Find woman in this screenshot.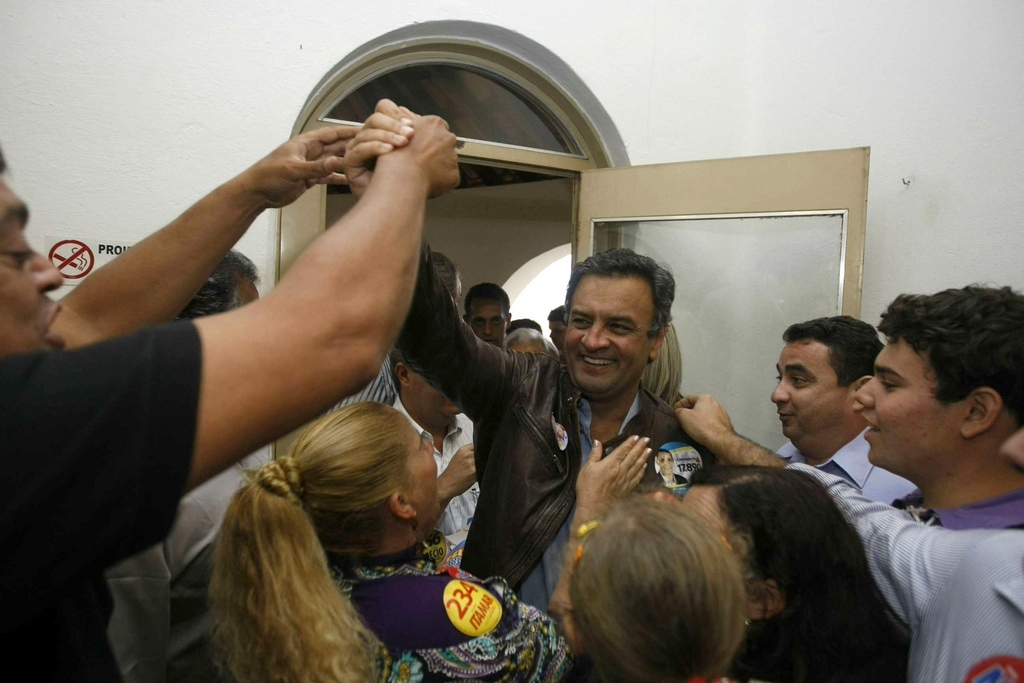
The bounding box for woman is detection(680, 463, 906, 682).
